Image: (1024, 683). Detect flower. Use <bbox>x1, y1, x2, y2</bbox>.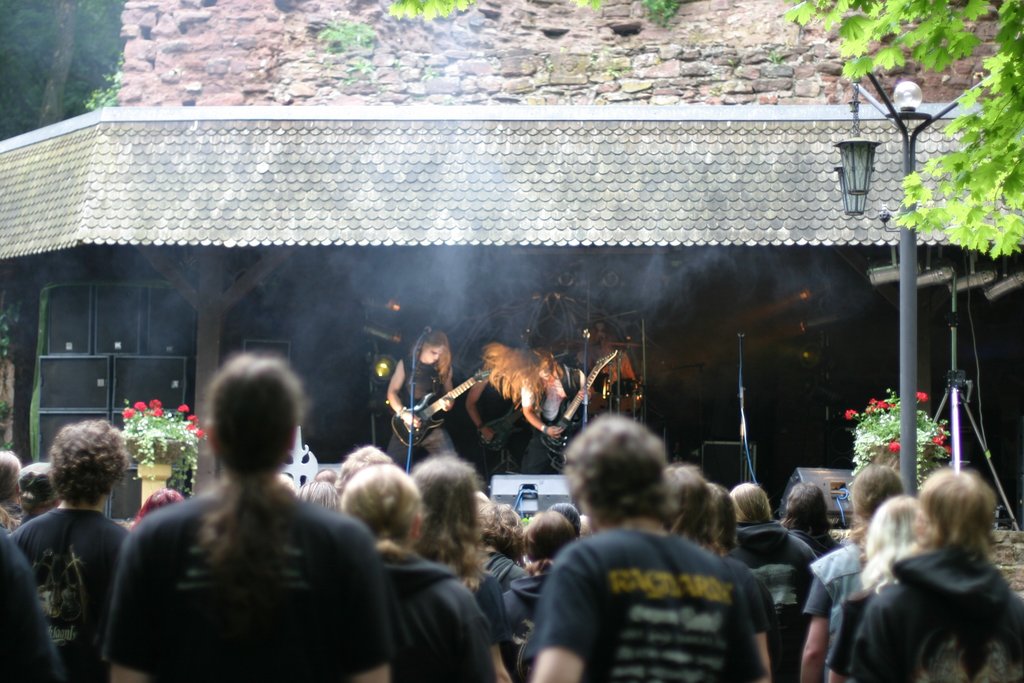
<bbox>879, 399, 896, 414</bbox>.
